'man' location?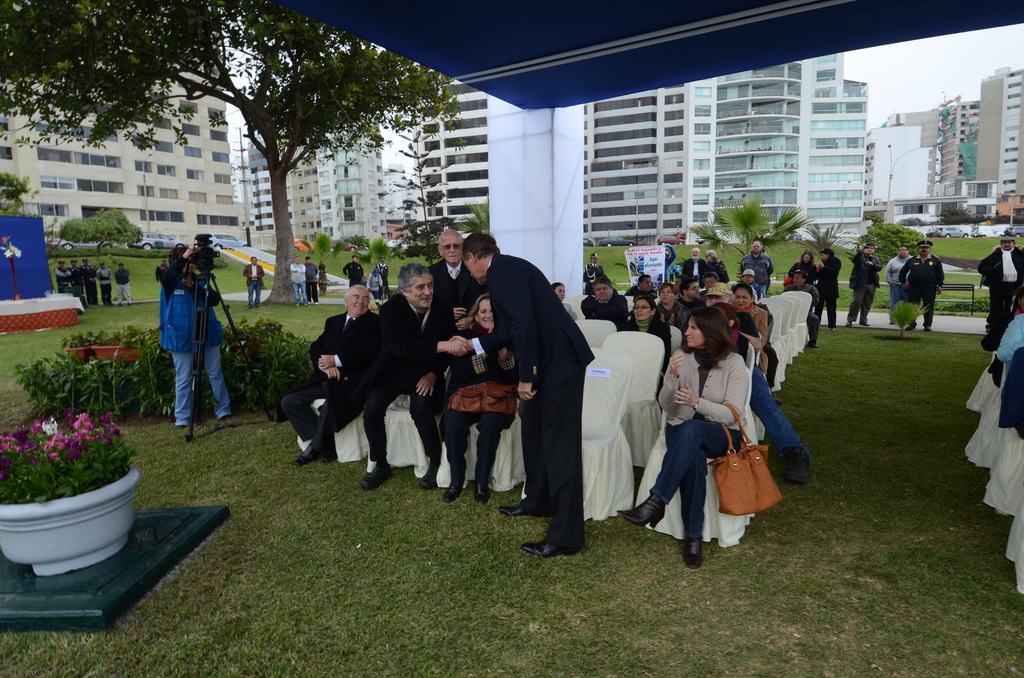
box(739, 266, 764, 296)
